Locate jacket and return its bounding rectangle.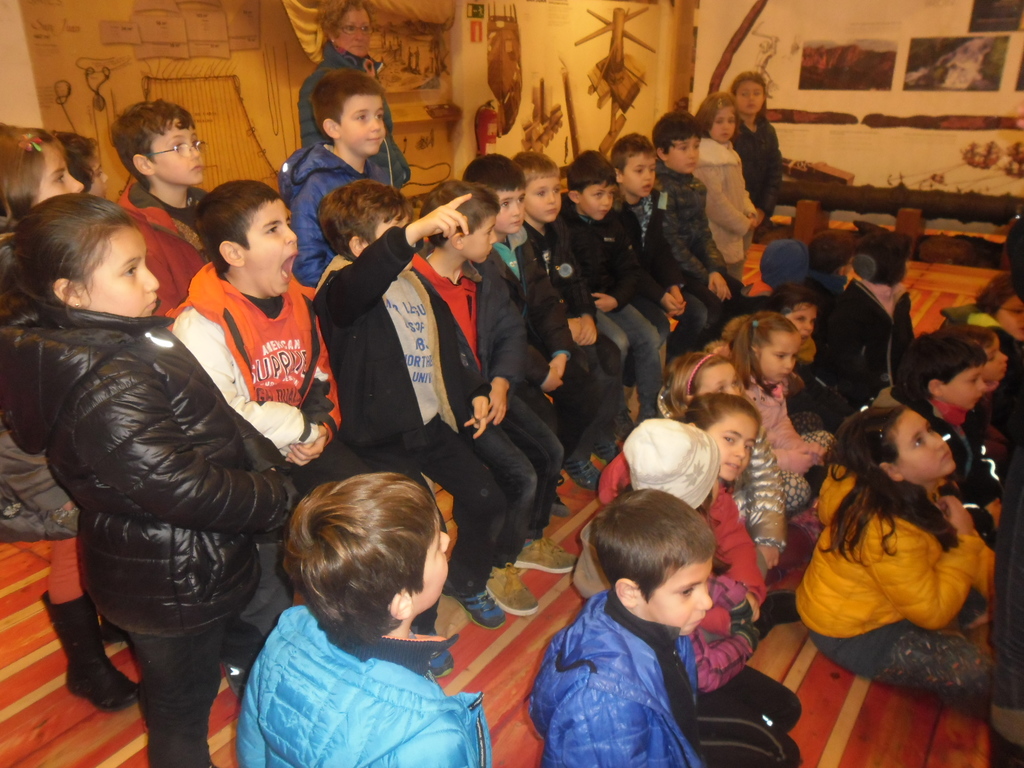
[x1=652, y1=156, x2=732, y2=276].
